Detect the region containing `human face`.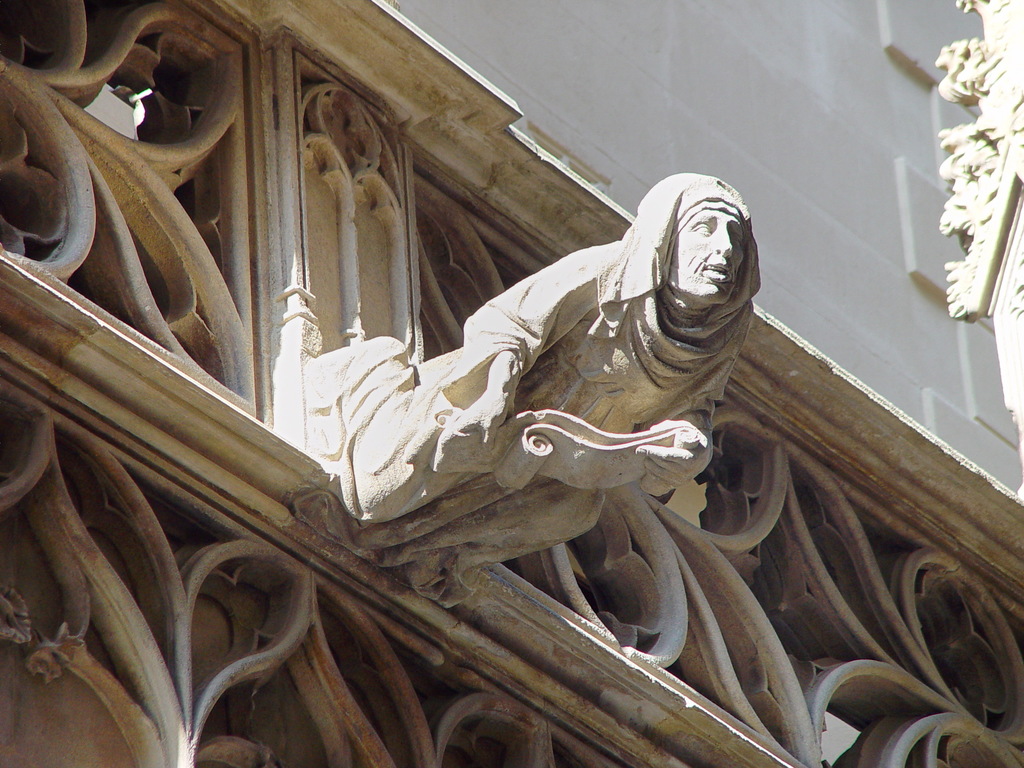
box(665, 202, 749, 305).
